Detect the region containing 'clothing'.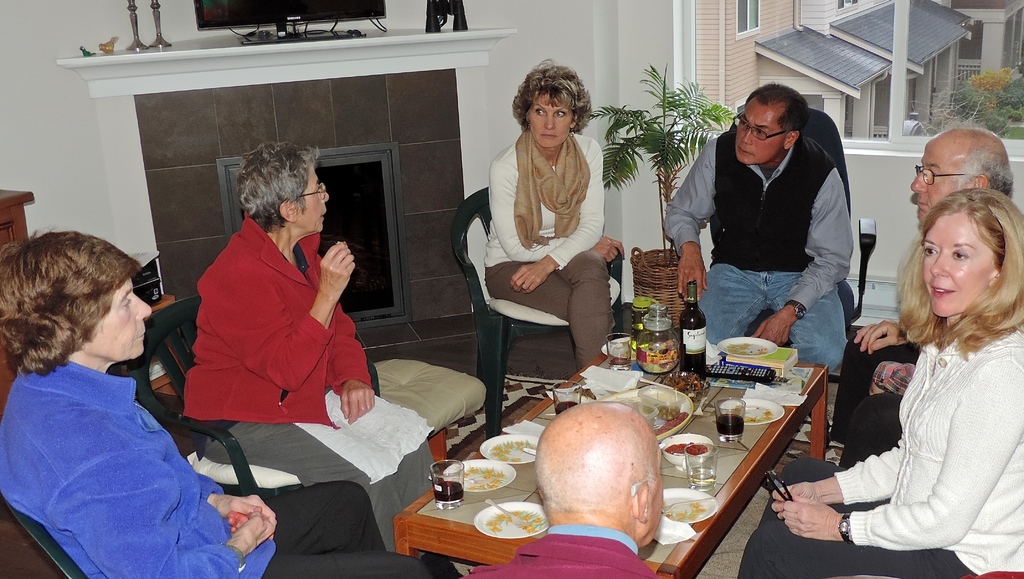
{"x1": 484, "y1": 126, "x2": 615, "y2": 370}.
